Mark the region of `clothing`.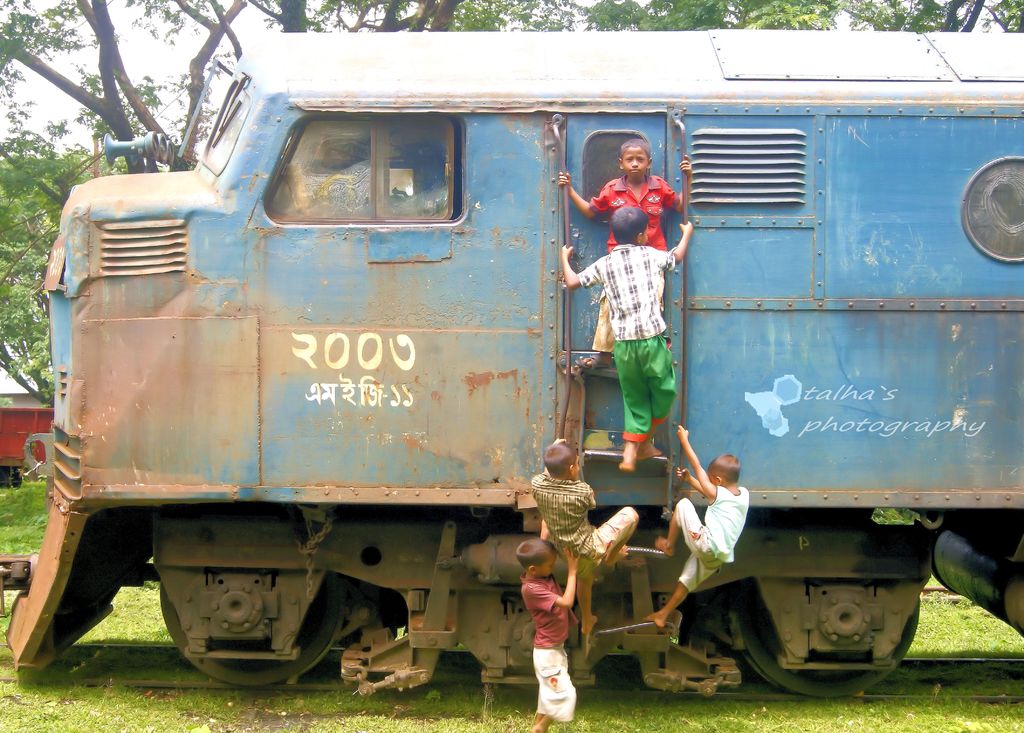
Region: (left=584, top=232, right=670, bottom=336).
